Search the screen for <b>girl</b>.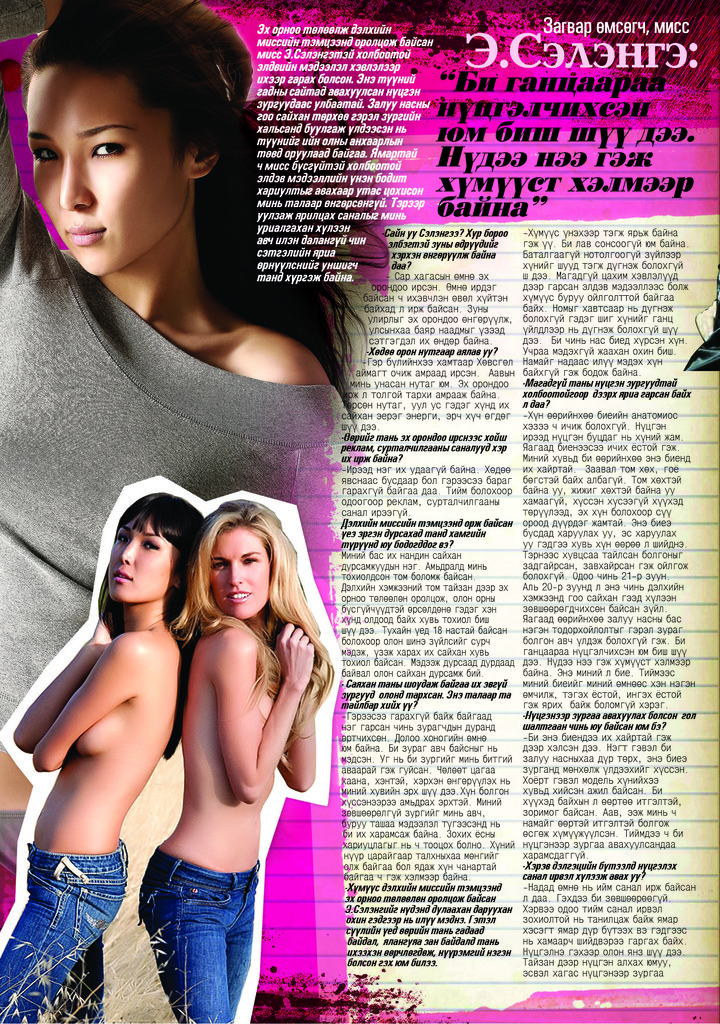
Found at BBox(0, 486, 179, 1021).
